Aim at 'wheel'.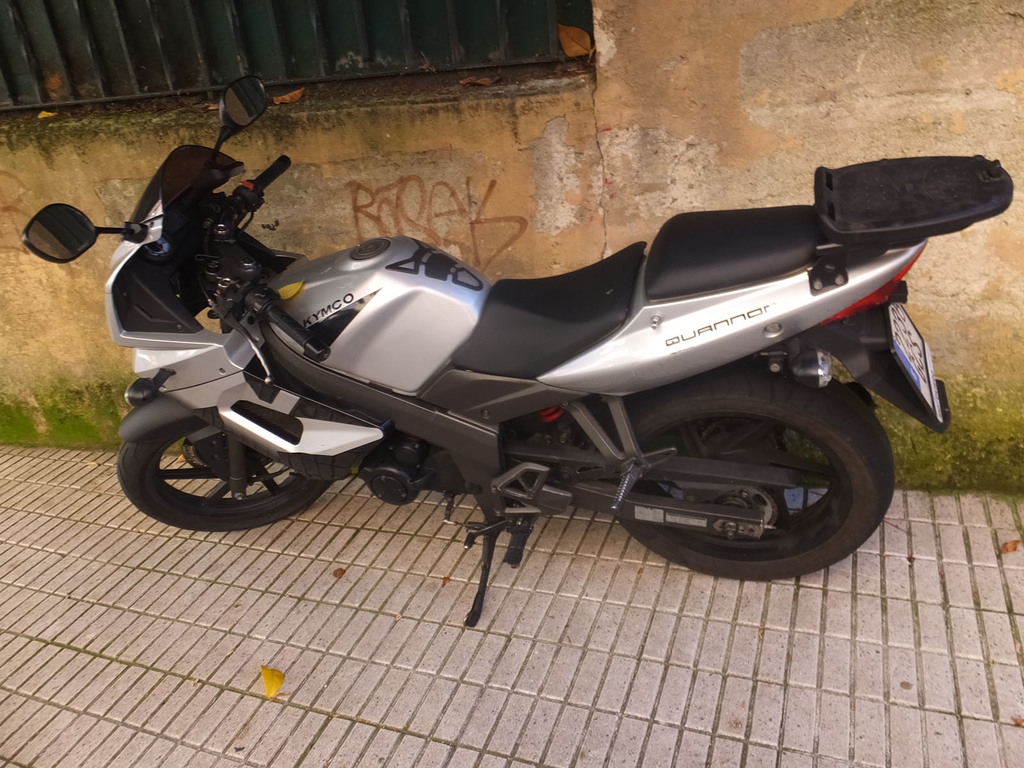
Aimed at {"left": 630, "top": 392, "right": 893, "bottom": 552}.
